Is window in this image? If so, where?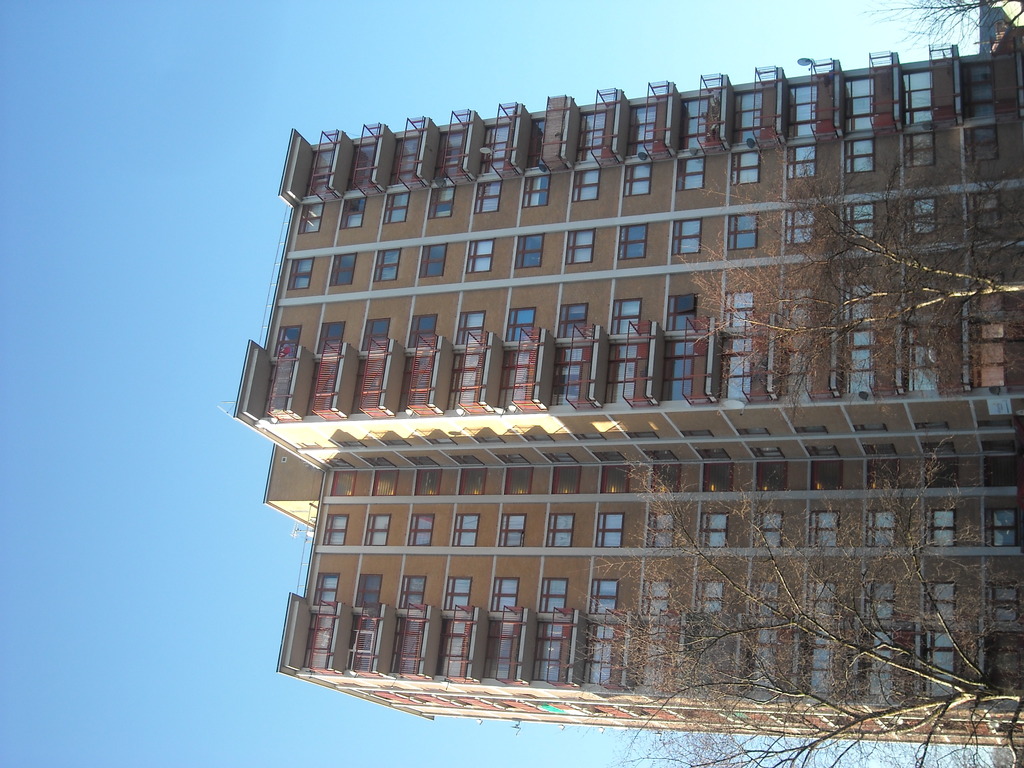
Yes, at pyautogui.locateOnScreen(328, 252, 359, 284).
